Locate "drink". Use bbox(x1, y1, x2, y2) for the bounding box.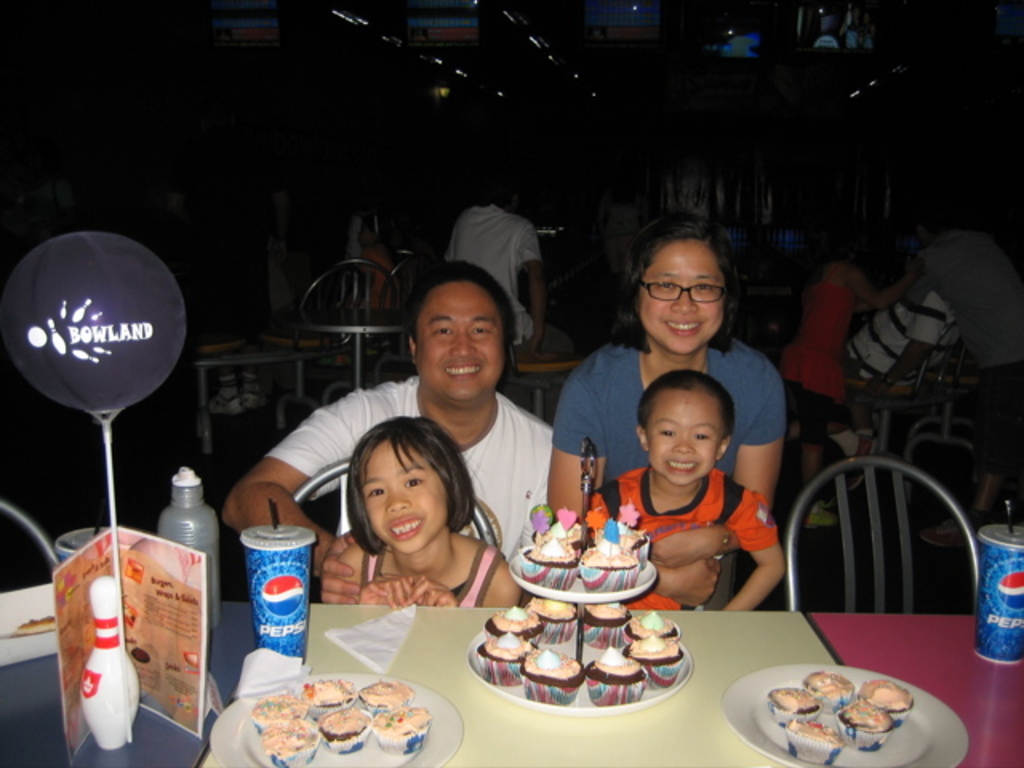
bbox(230, 523, 306, 664).
